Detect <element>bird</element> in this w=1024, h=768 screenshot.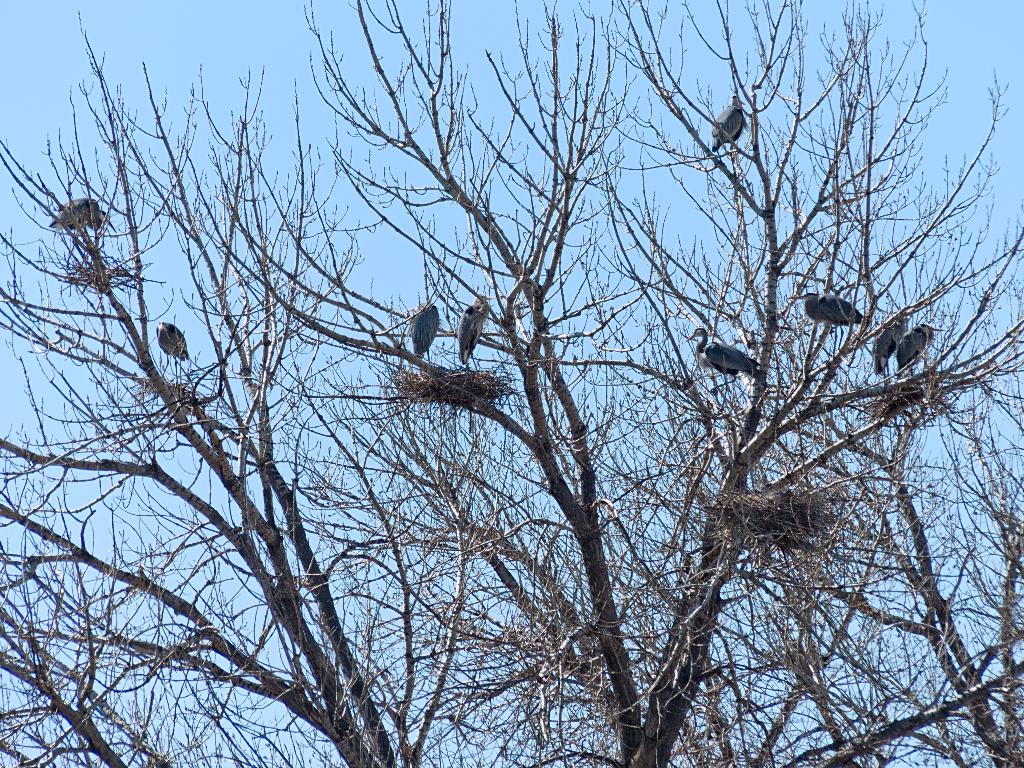
Detection: box=[787, 289, 871, 330].
